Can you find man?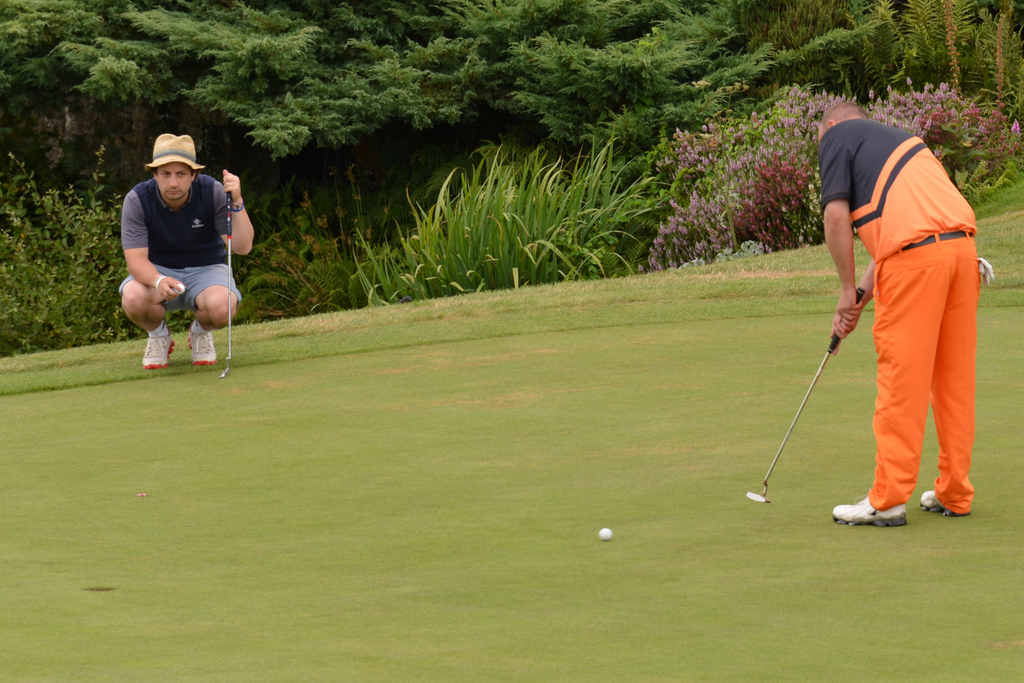
Yes, bounding box: 817,98,973,522.
